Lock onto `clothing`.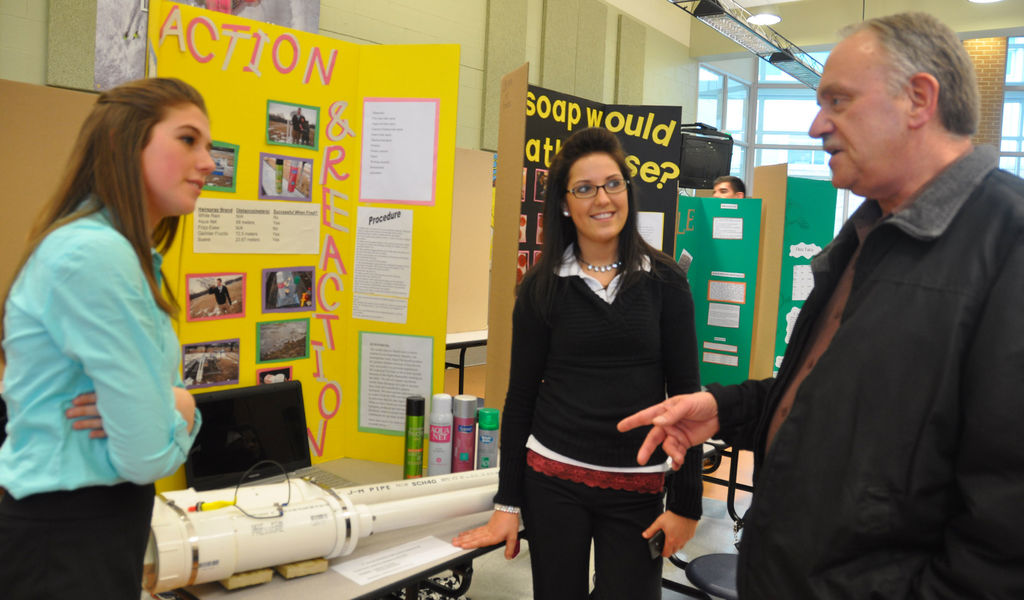
Locked: 706, 143, 1023, 599.
